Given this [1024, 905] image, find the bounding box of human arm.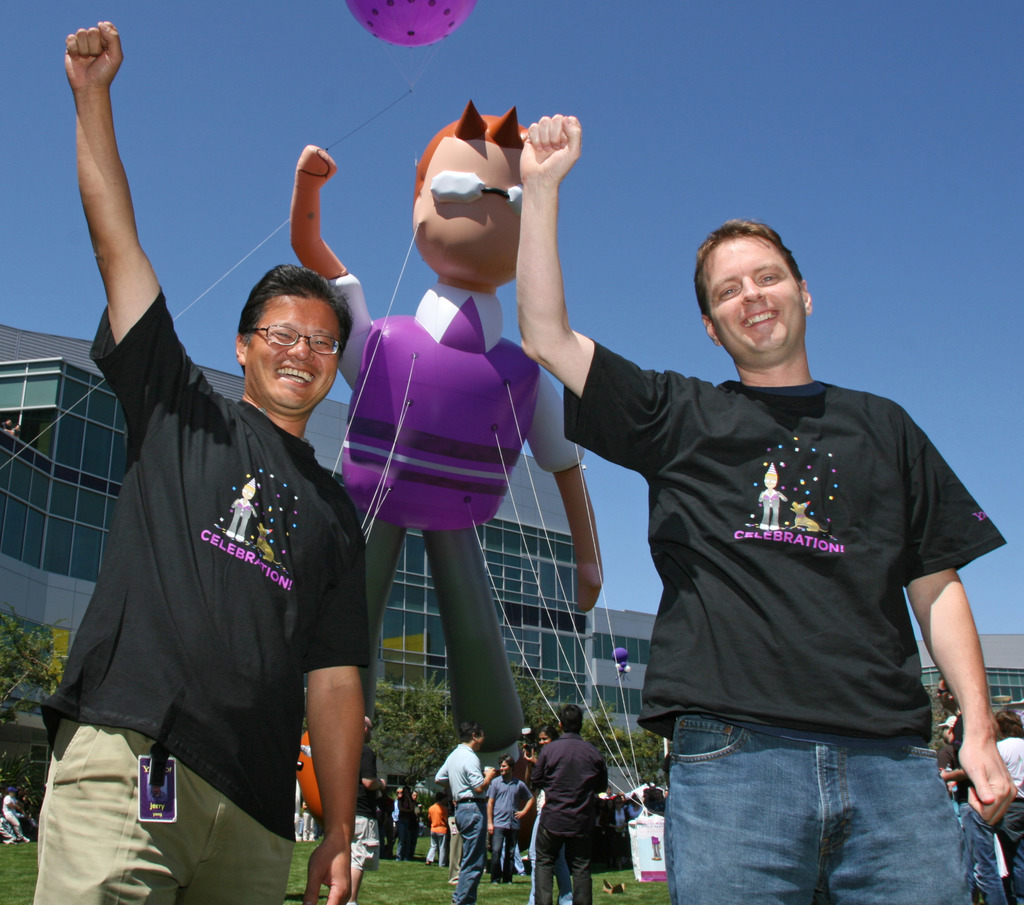
<region>490, 109, 598, 459</region>.
